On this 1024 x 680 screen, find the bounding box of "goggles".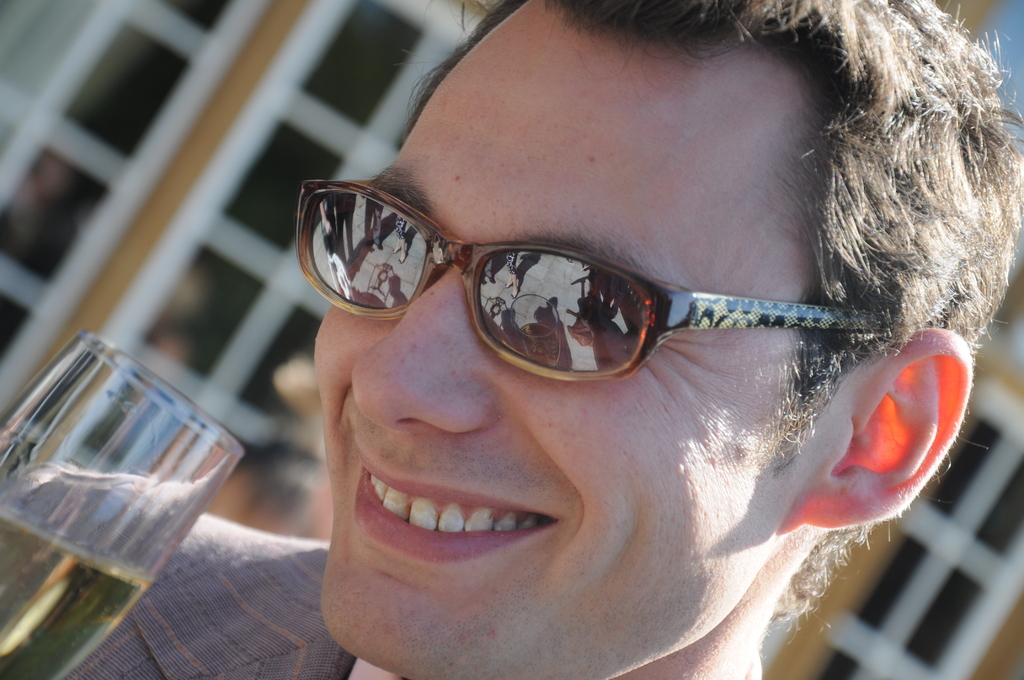
Bounding box: [340,162,909,409].
